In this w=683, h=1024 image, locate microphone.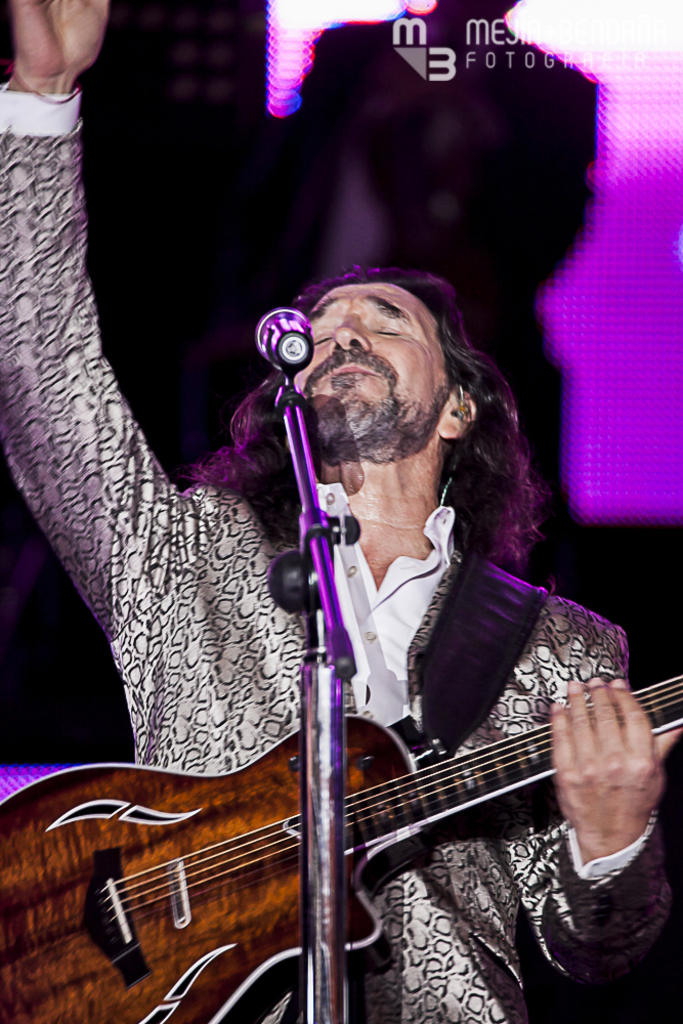
Bounding box: (246,305,316,374).
